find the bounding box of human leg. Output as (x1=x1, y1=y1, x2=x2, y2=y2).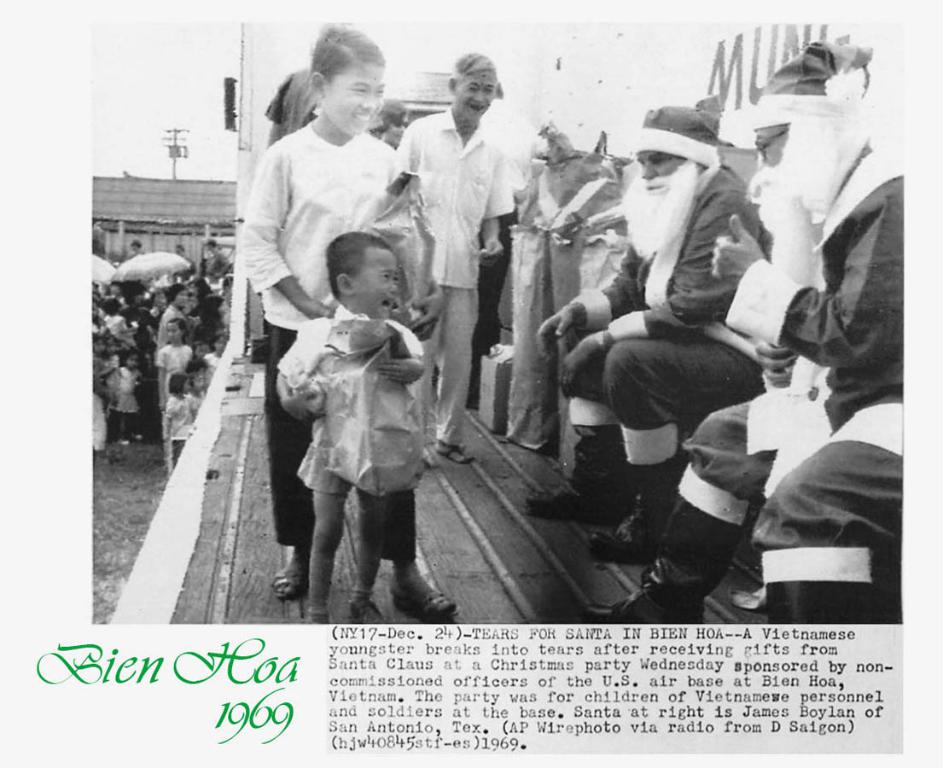
(x1=581, y1=400, x2=853, y2=622).
